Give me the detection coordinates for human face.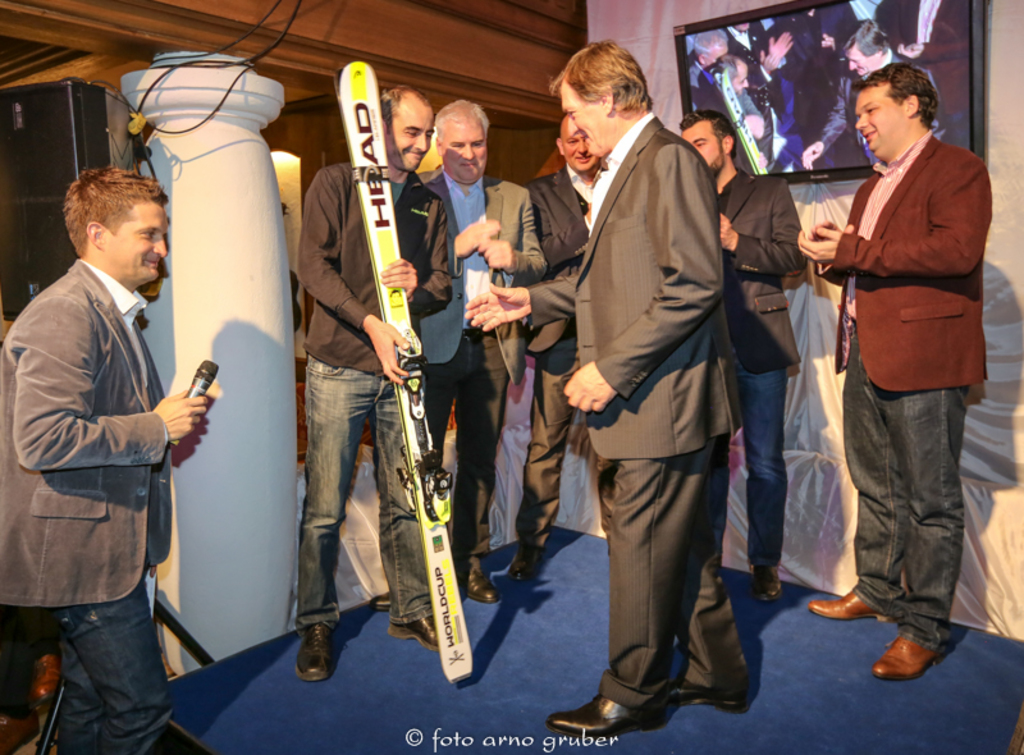
pyautogui.locateOnScreen(435, 116, 488, 188).
